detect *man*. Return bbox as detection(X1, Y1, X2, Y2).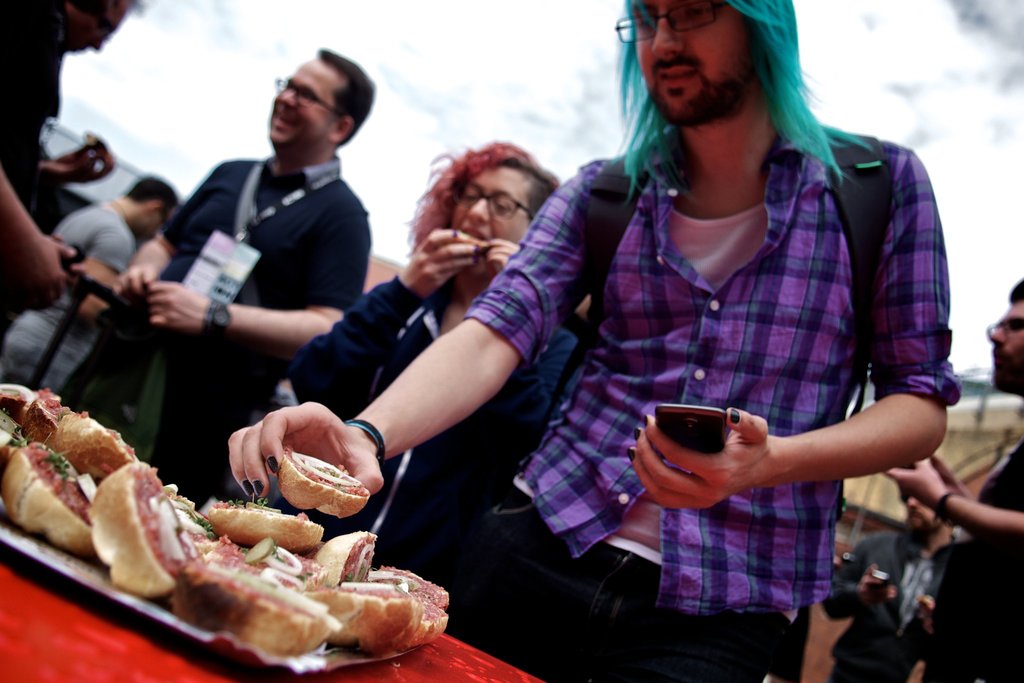
detection(1, 0, 151, 349).
